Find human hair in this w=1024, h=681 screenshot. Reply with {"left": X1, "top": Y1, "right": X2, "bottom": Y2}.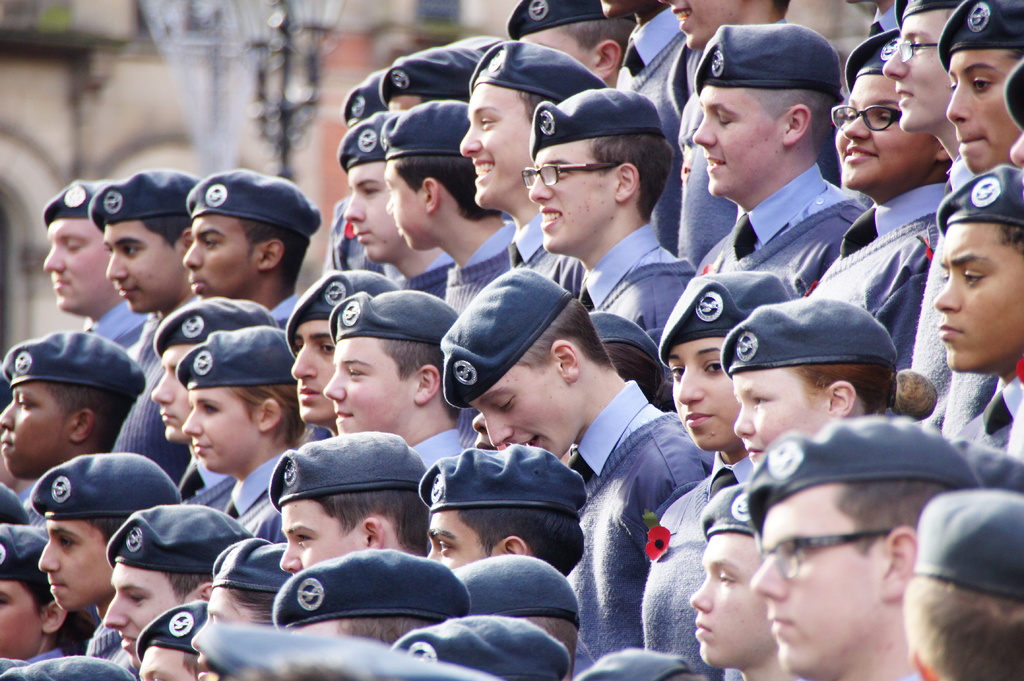
{"left": 897, "top": 575, "right": 1023, "bottom": 680}.
